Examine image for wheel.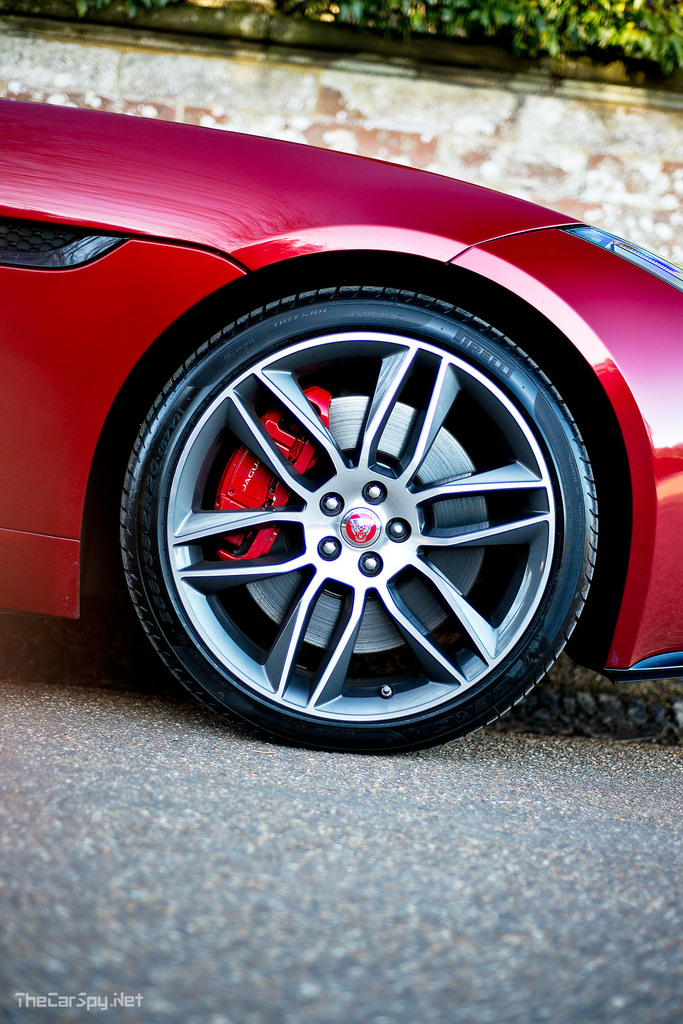
Examination result: <bbox>109, 276, 604, 753</bbox>.
